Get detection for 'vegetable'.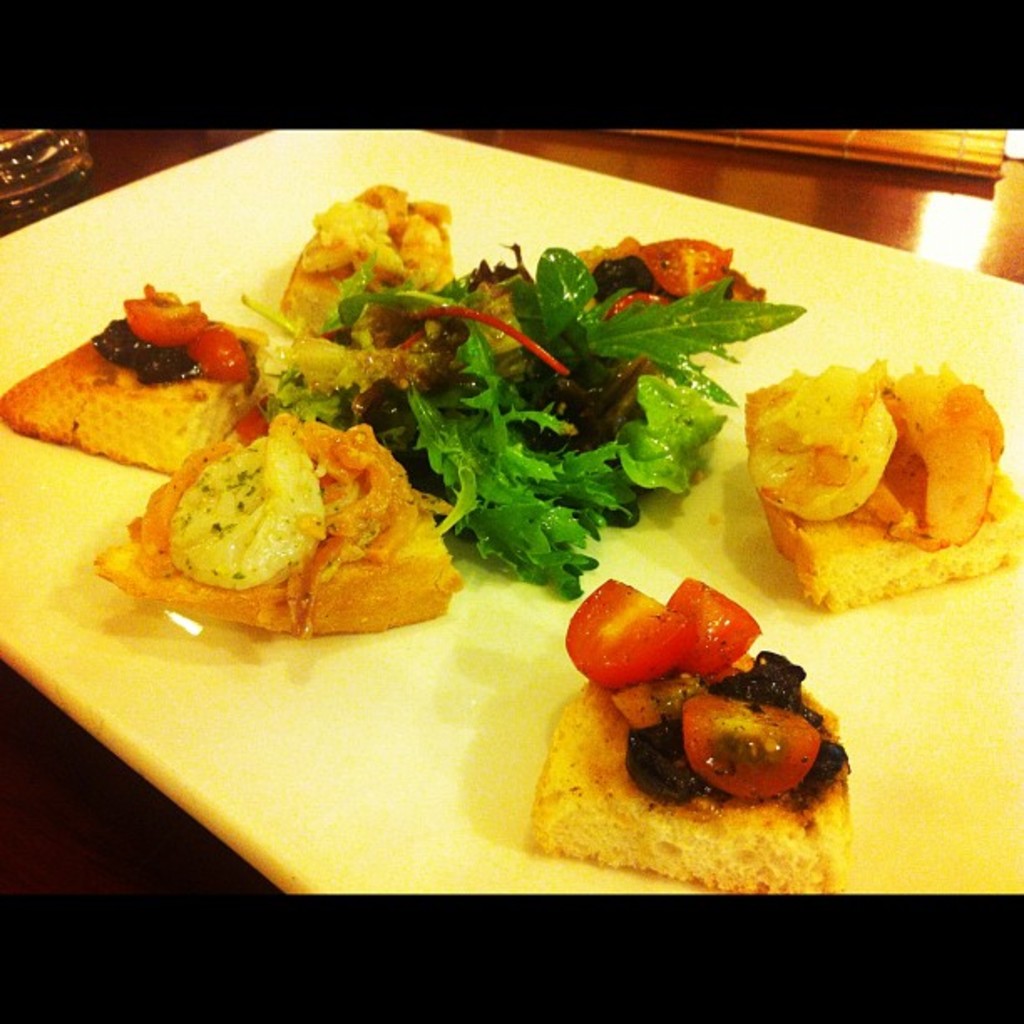
Detection: 572:579:748:699.
